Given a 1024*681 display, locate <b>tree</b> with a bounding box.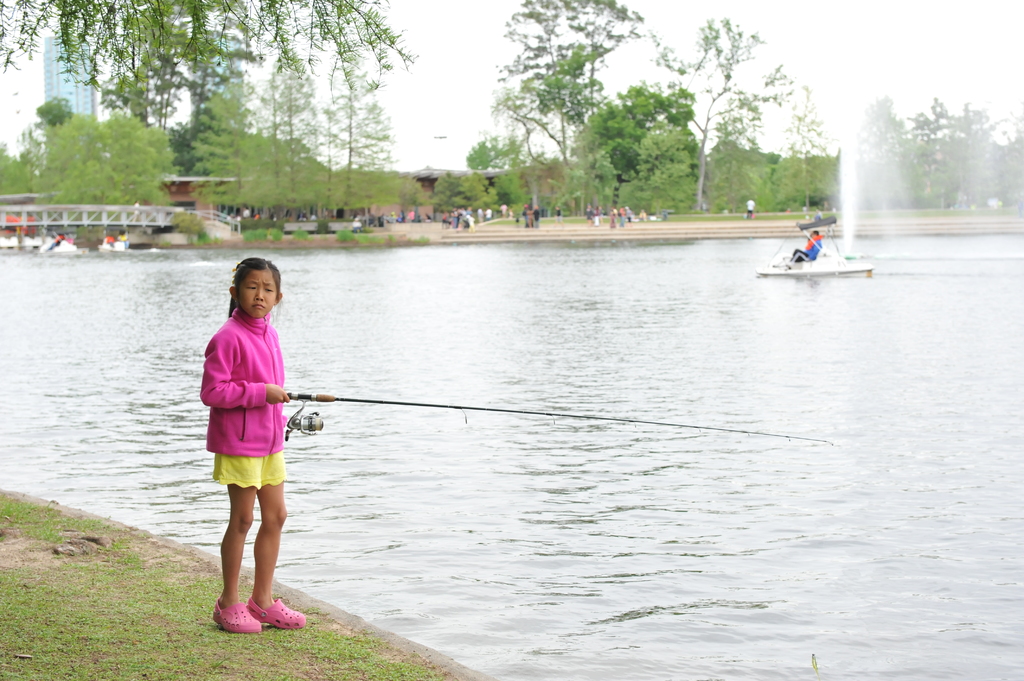
Located: 653:18:778:212.
